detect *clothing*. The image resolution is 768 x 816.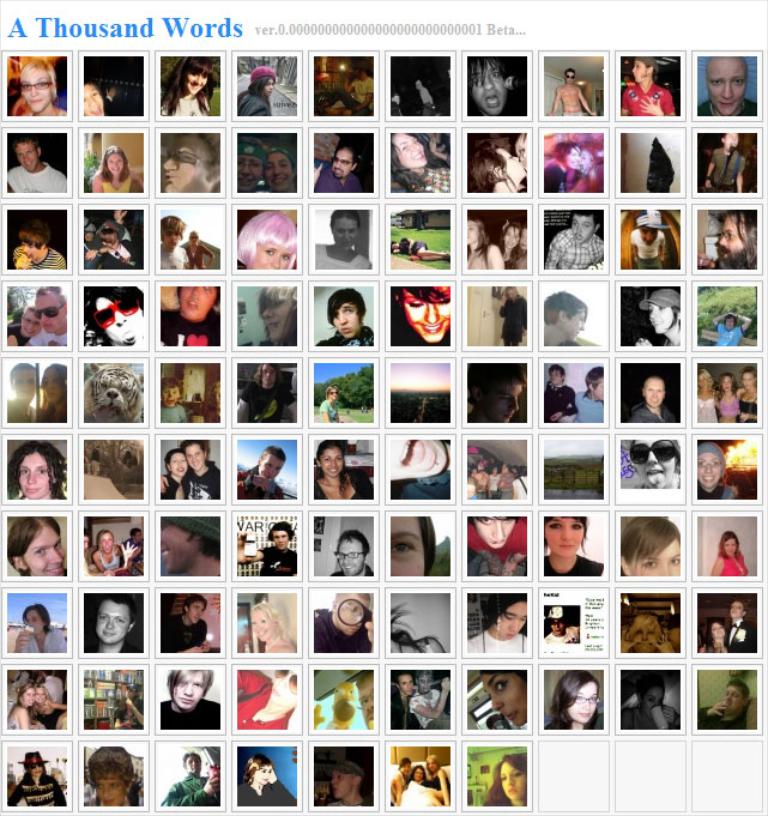
725,616,756,657.
